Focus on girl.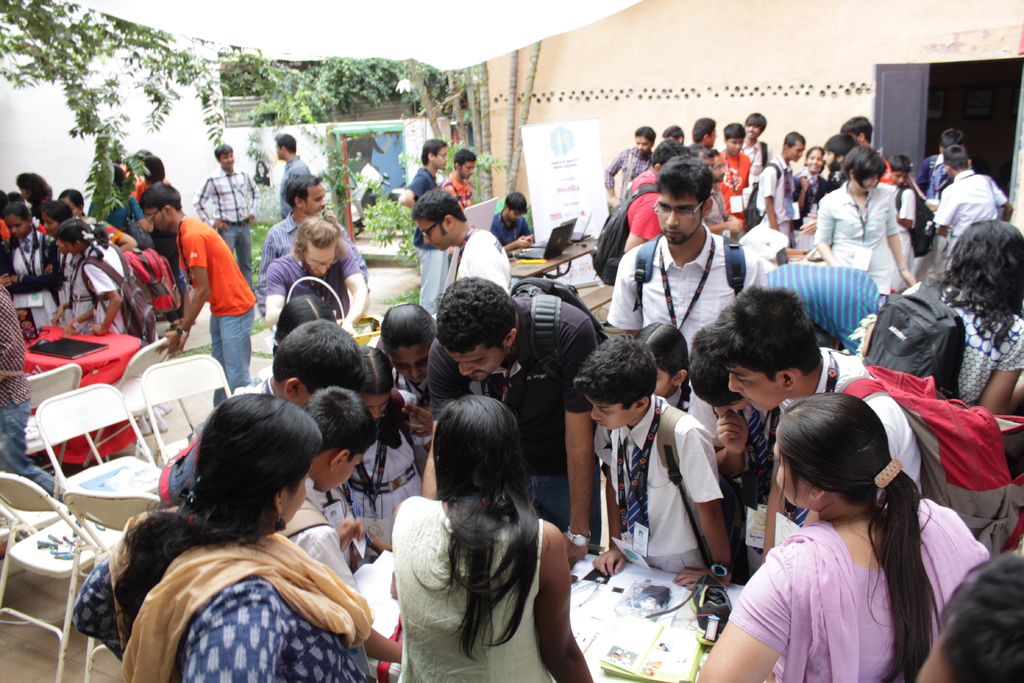
Focused at bbox(267, 292, 340, 349).
